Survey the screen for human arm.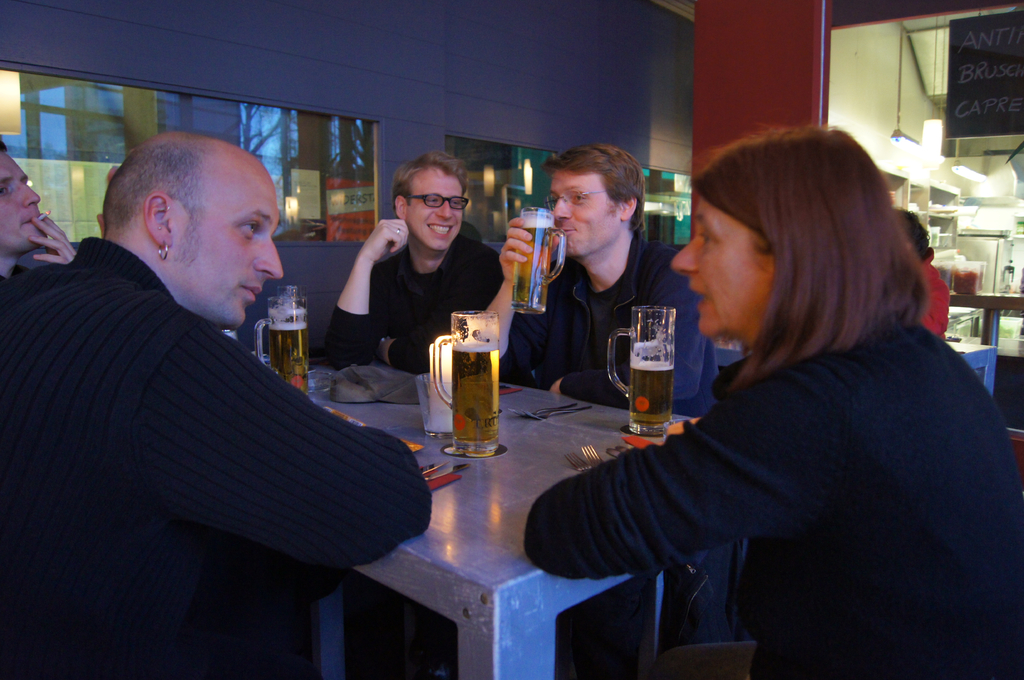
Survey found: Rect(364, 253, 499, 377).
